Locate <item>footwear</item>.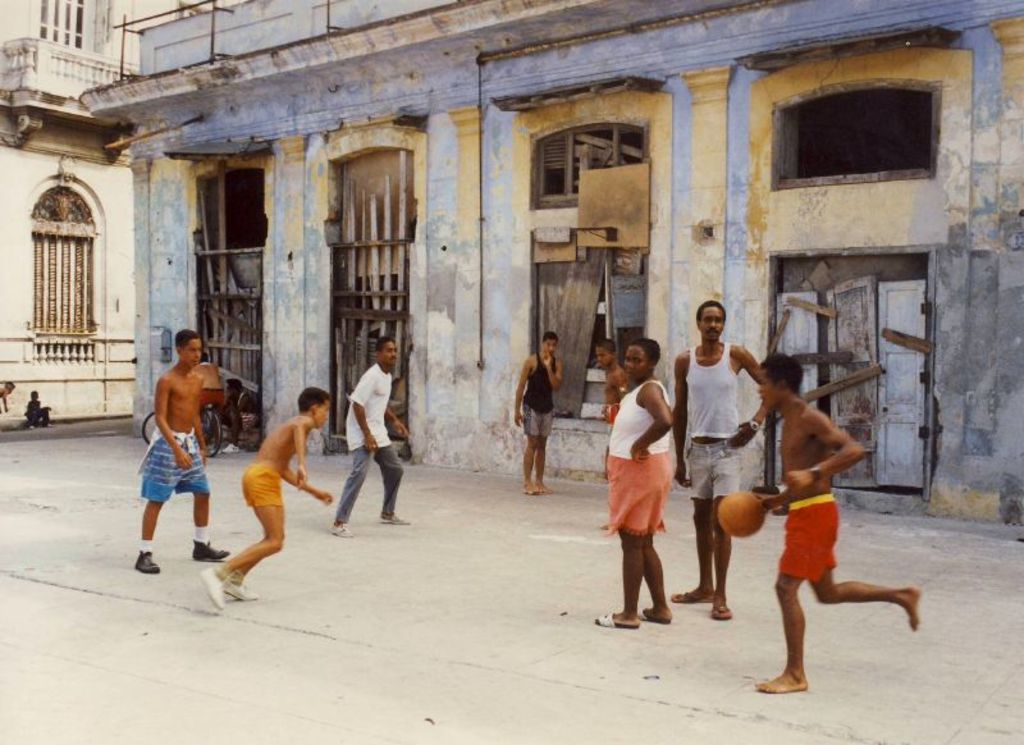
Bounding box: [left=189, top=536, right=234, bottom=559].
